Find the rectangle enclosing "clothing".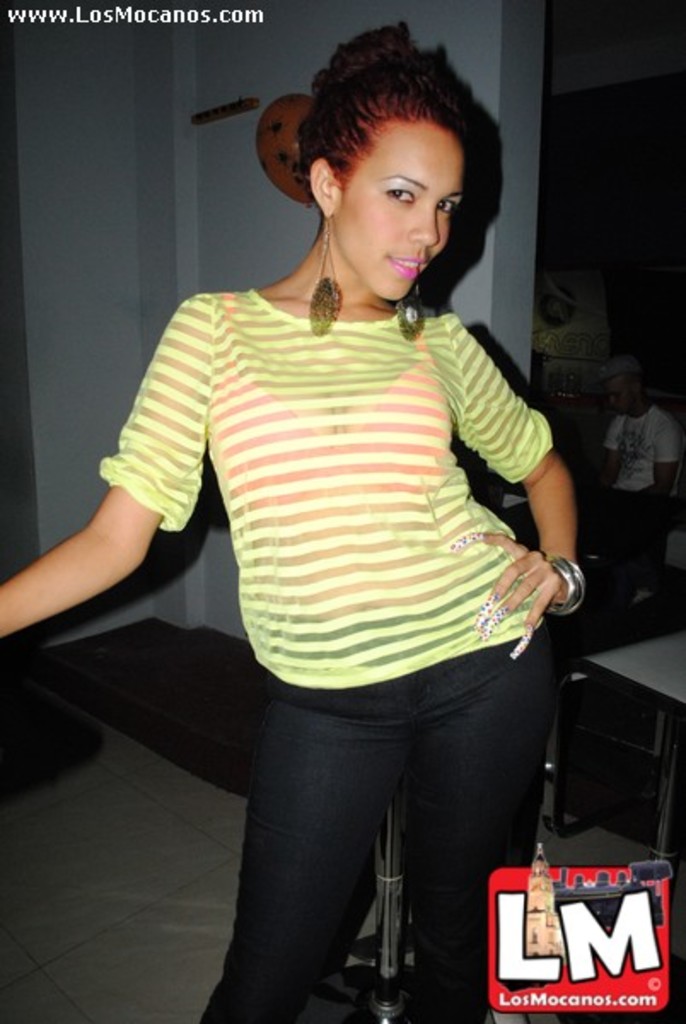
pyautogui.locateOnScreen(119, 242, 584, 703).
